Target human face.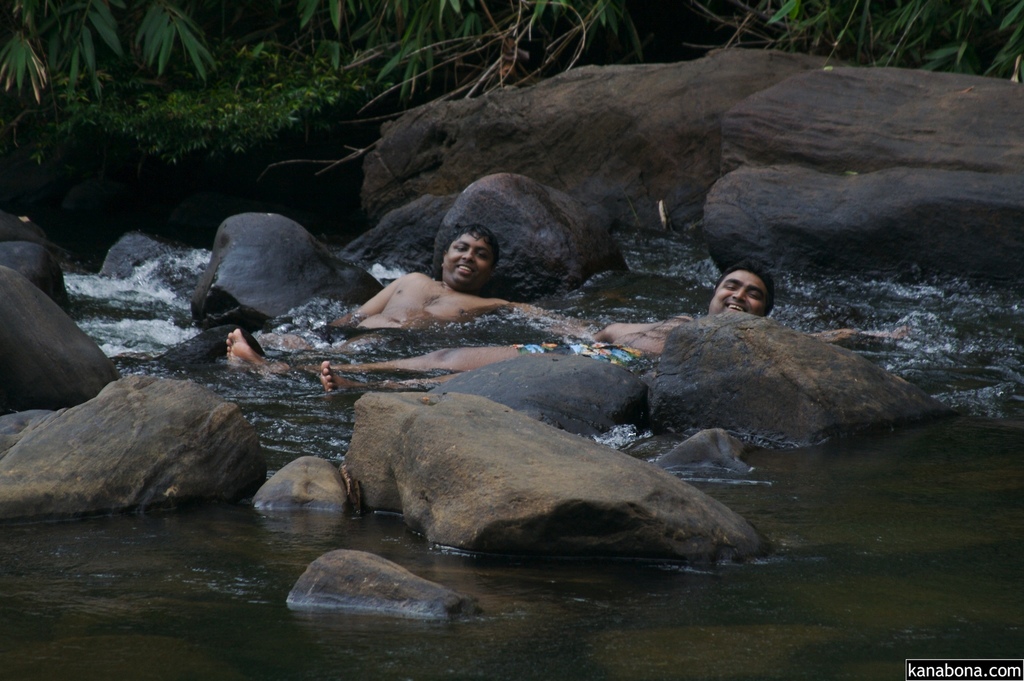
Target region: (443,234,489,286).
